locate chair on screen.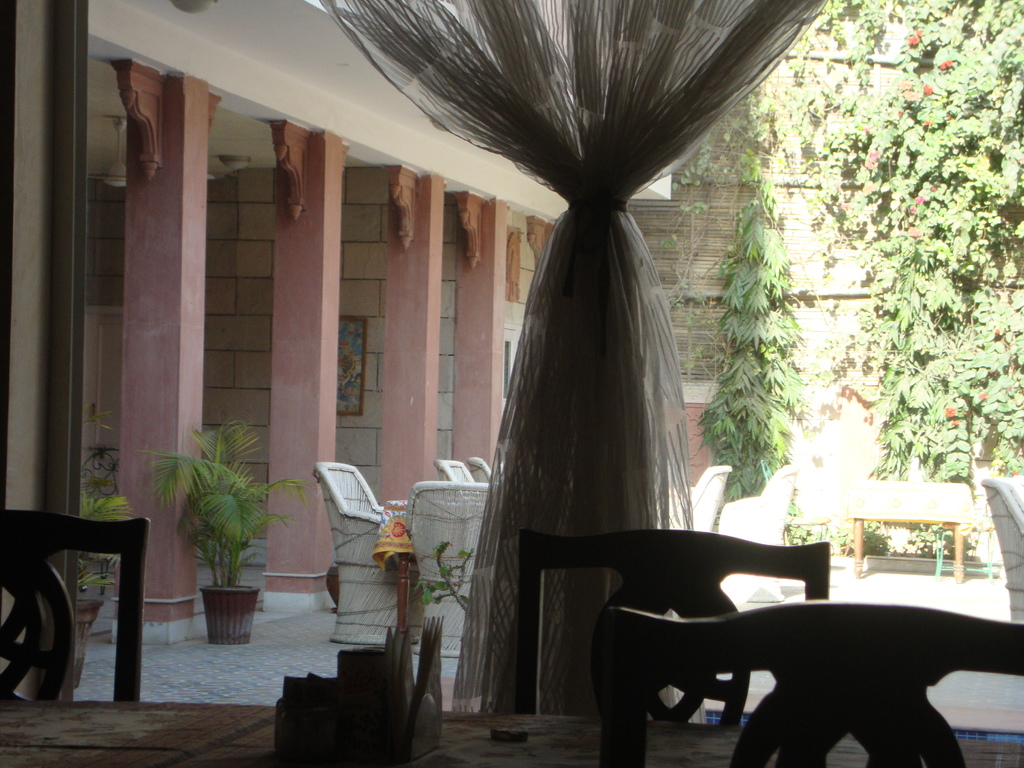
On screen at <bbox>659, 460, 733, 536</bbox>.
